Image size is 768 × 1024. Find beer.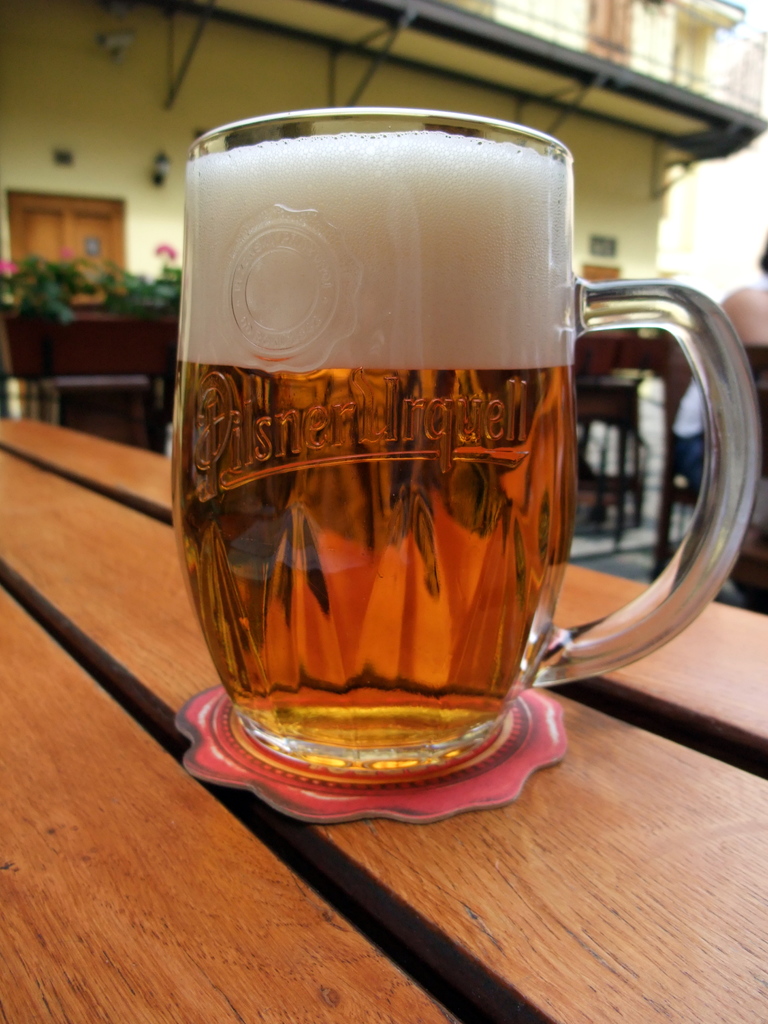
140 87 764 830.
